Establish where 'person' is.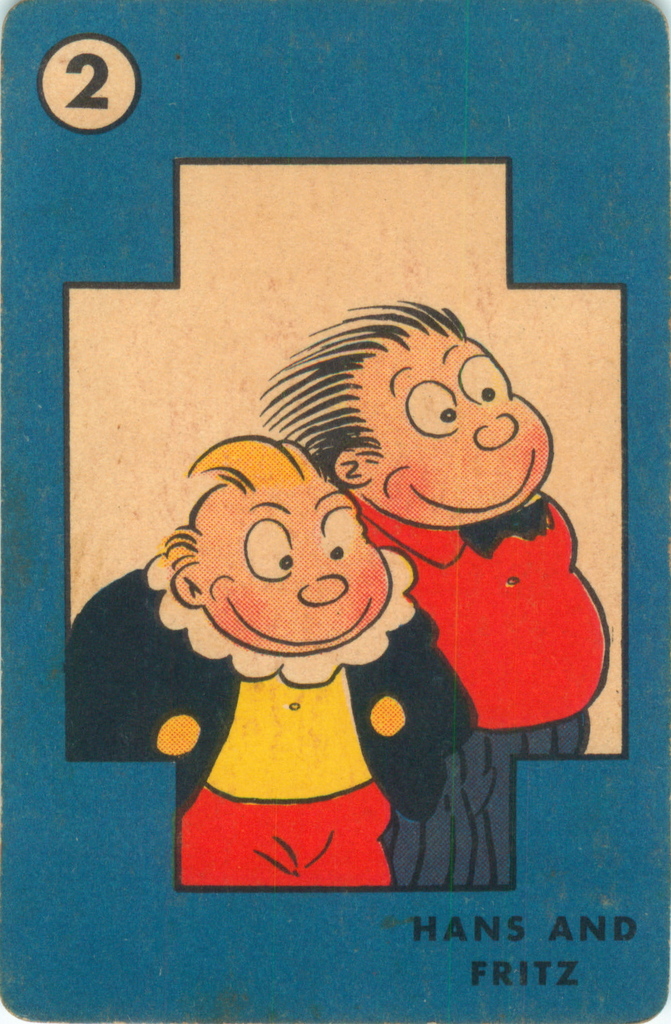
Established at select_region(263, 302, 613, 886).
